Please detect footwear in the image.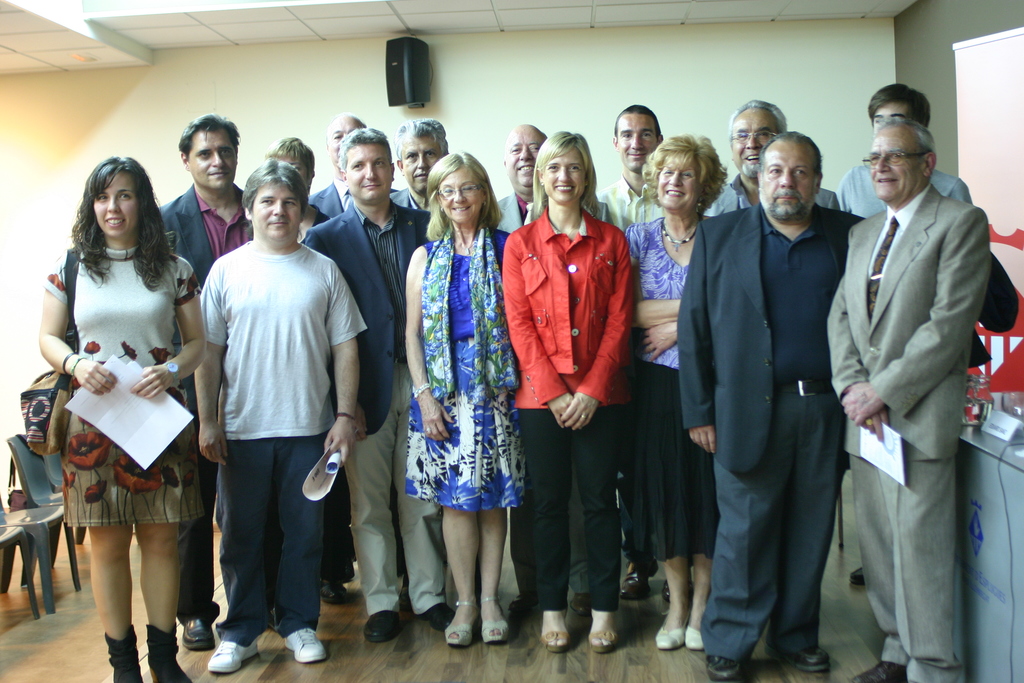
<box>181,607,216,654</box>.
